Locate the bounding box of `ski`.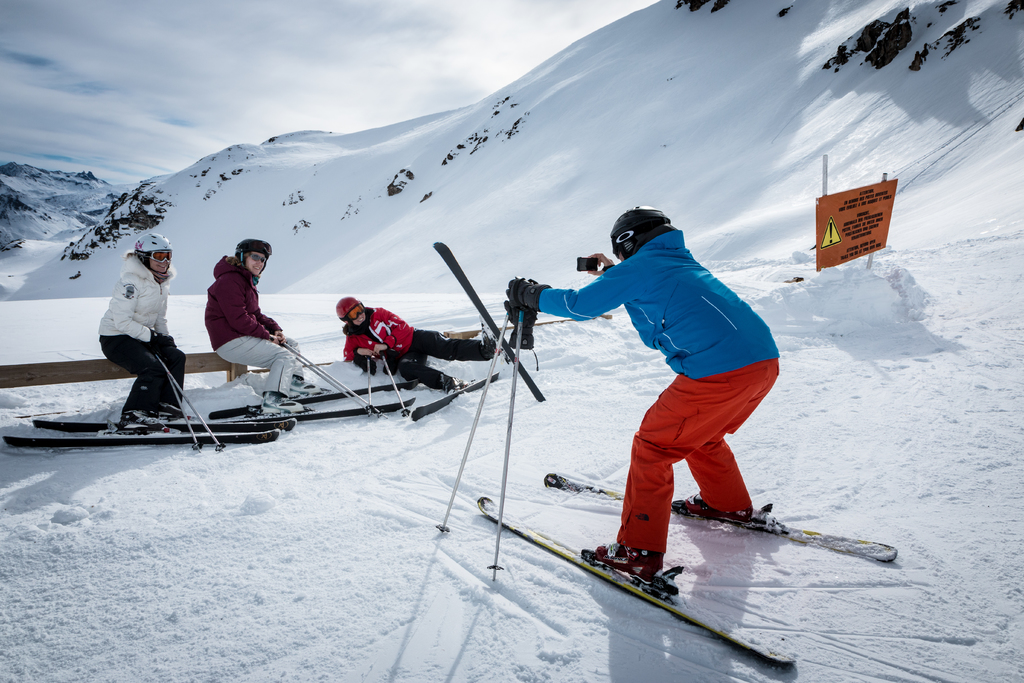
Bounding box: 541 466 901 566.
